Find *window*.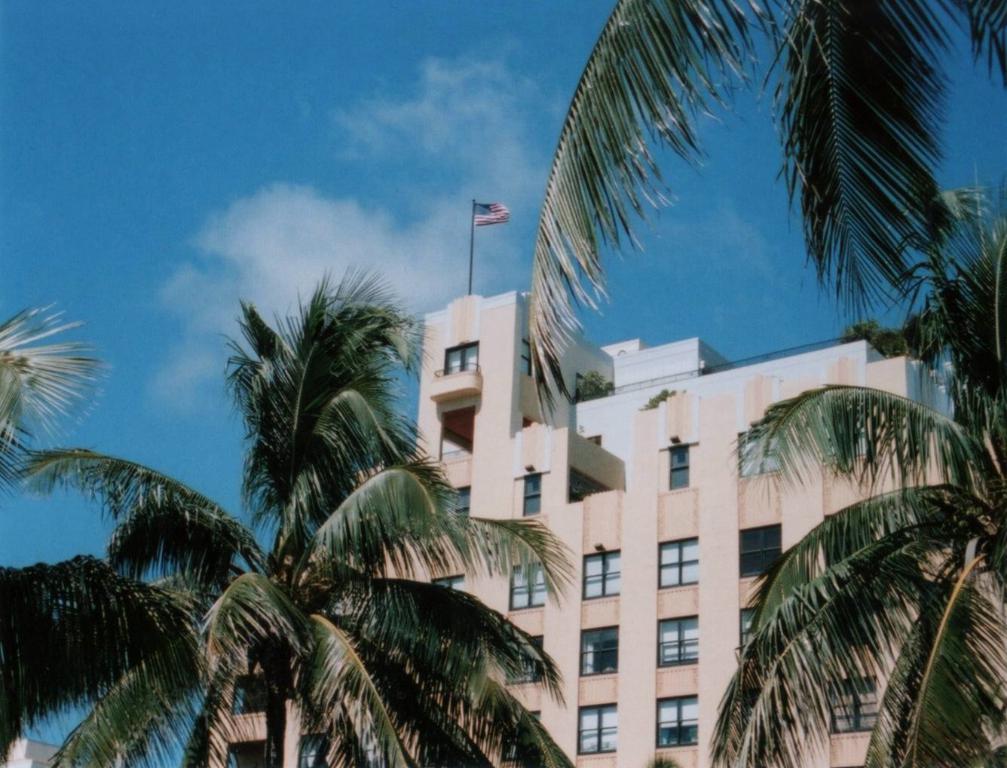
rect(823, 677, 881, 729).
